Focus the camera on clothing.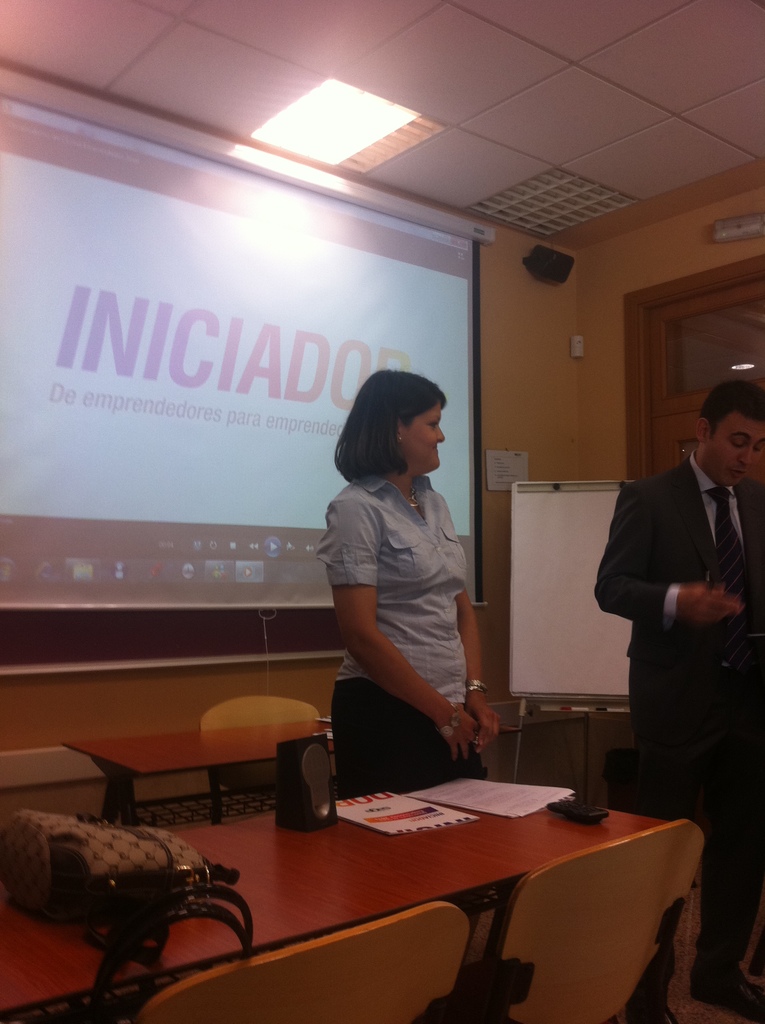
Focus region: <box>593,447,764,984</box>.
